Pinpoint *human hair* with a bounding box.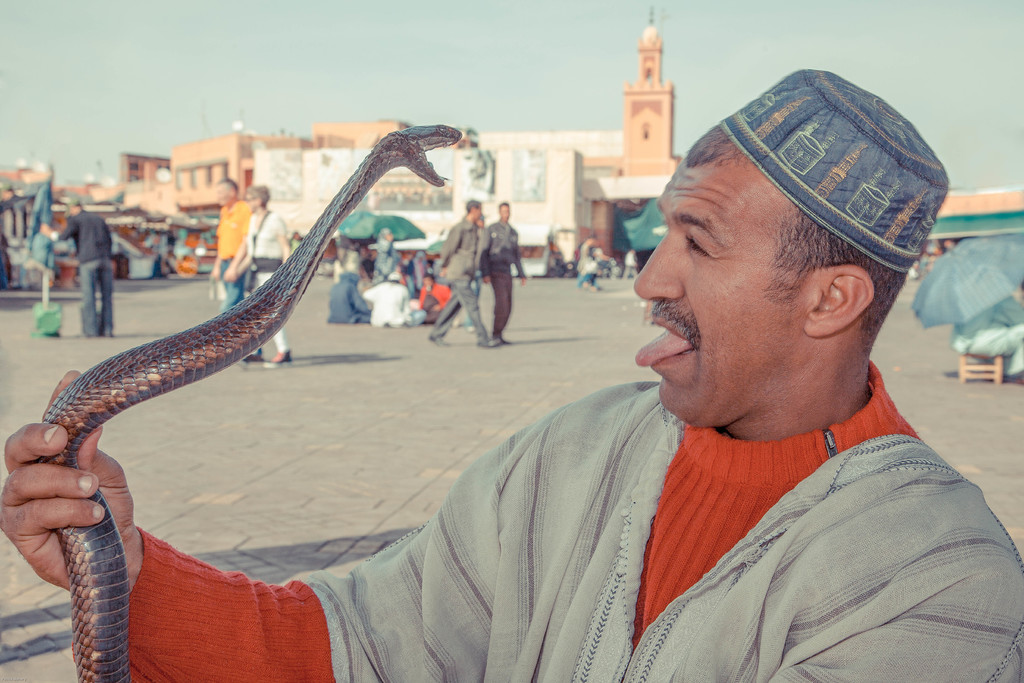
Rect(216, 179, 240, 194).
